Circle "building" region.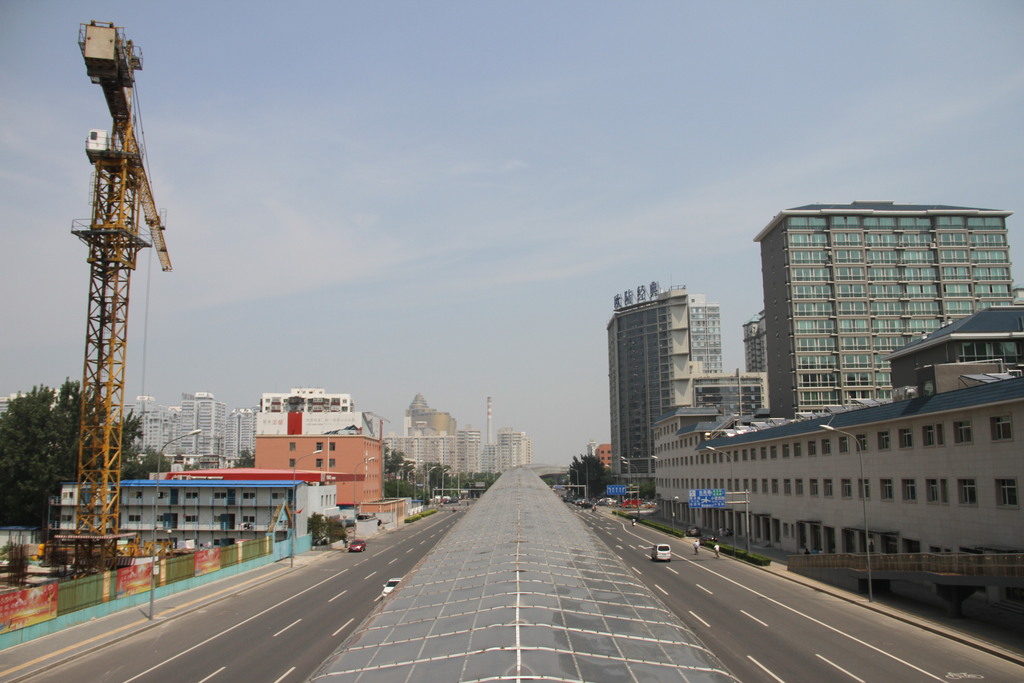
Region: (741, 311, 769, 372).
